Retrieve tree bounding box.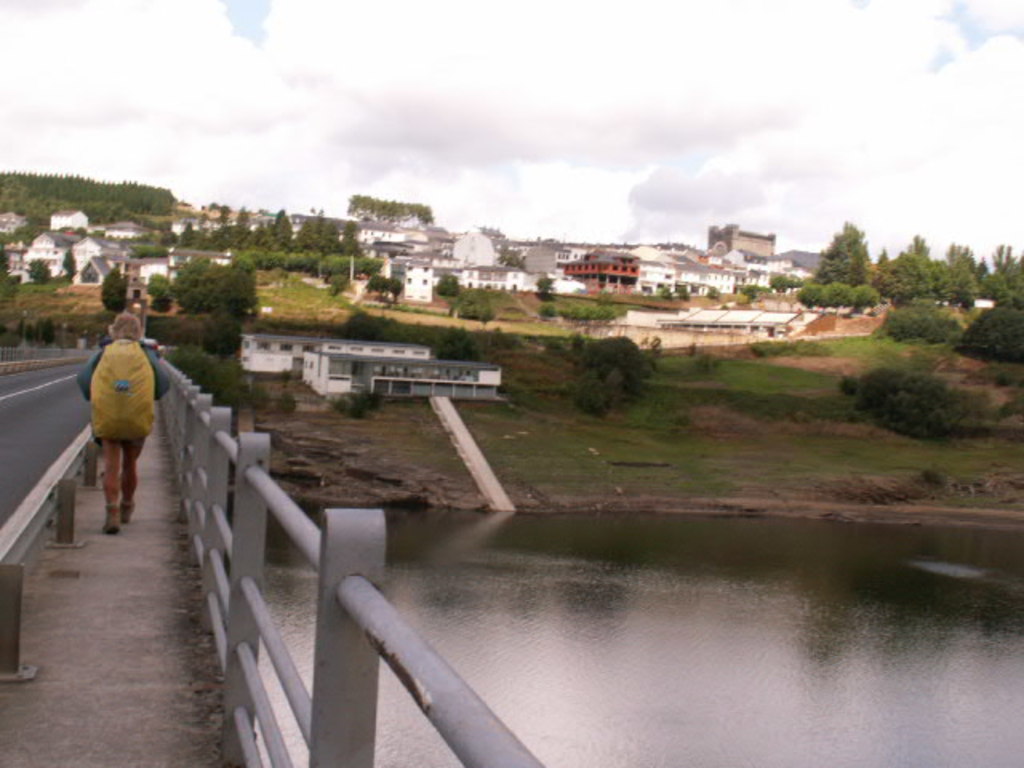
Bounding box: x1=587 y1=326 x2=645 y2=395.
